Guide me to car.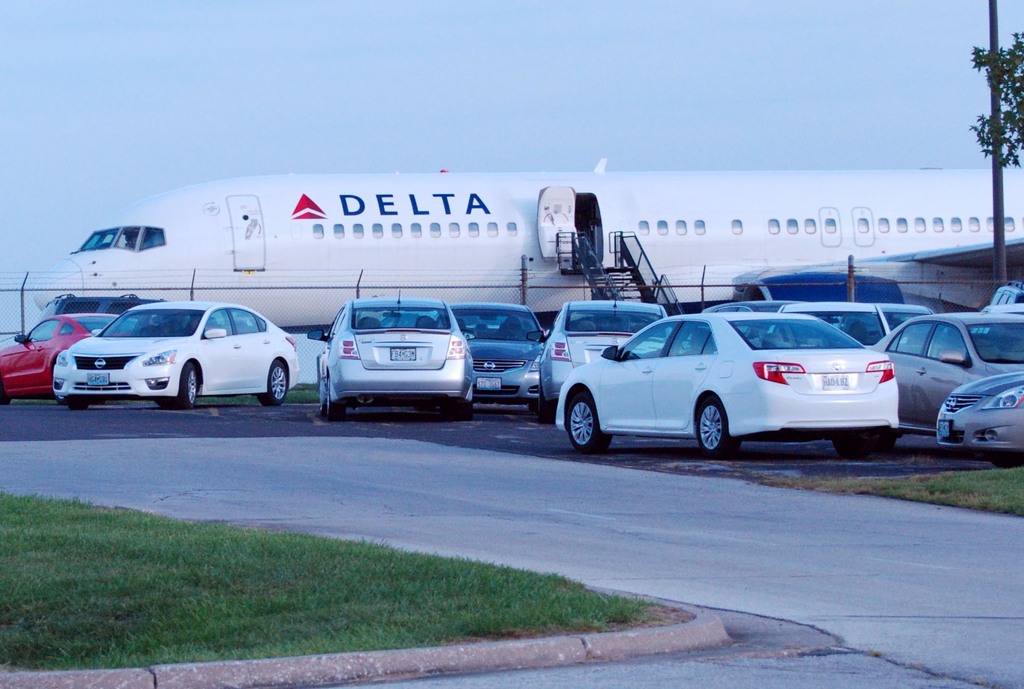
Guidance: (x1=51, y1=301, x2=298, y2=409).
